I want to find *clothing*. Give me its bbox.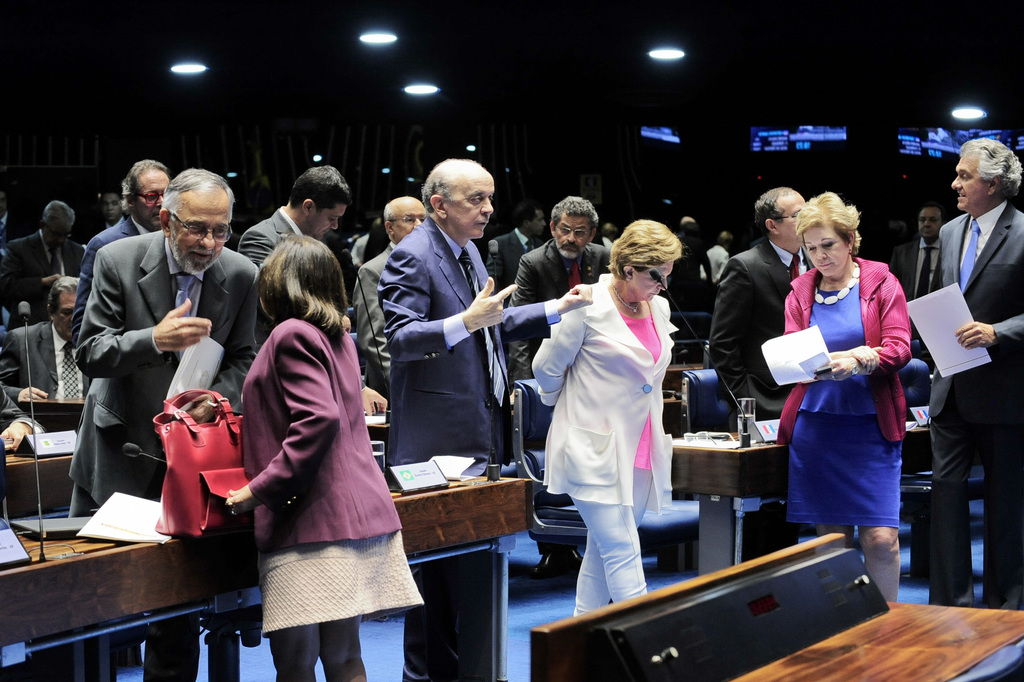
<box>225,309,436,637</box>.
